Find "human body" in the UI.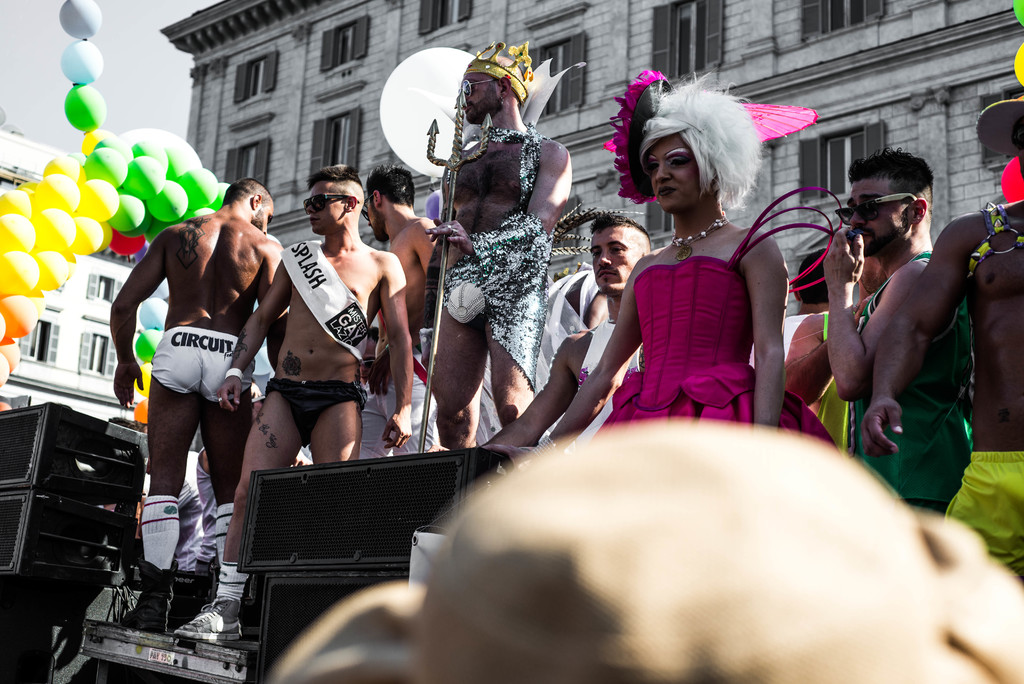
UI element at 223/236/409/550.
